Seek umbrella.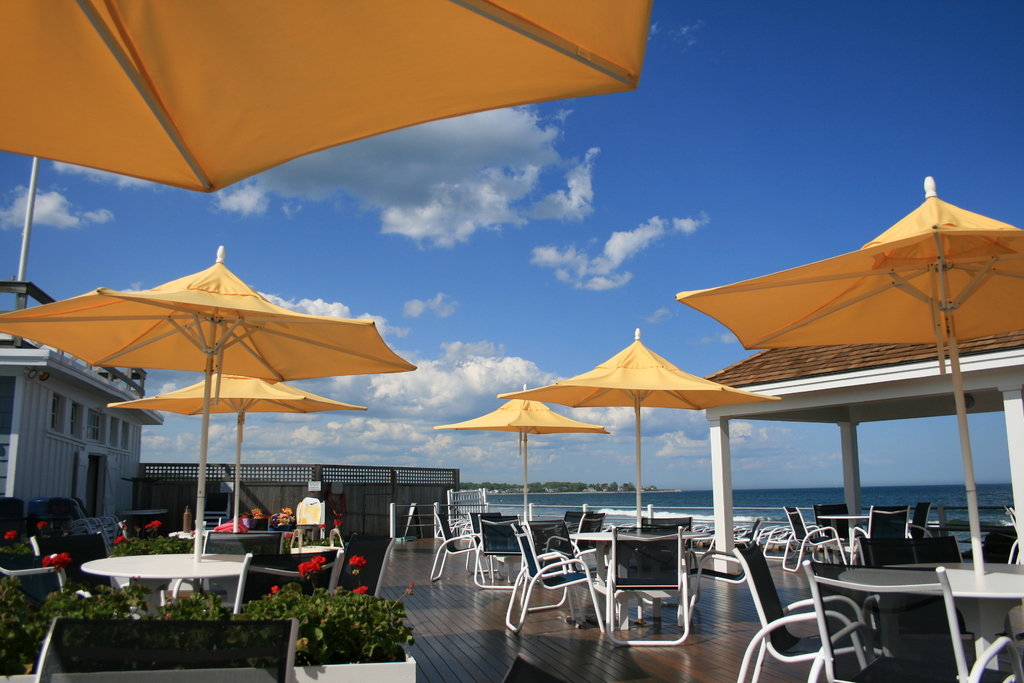
bbox=(675, 174, 1023, 574).
